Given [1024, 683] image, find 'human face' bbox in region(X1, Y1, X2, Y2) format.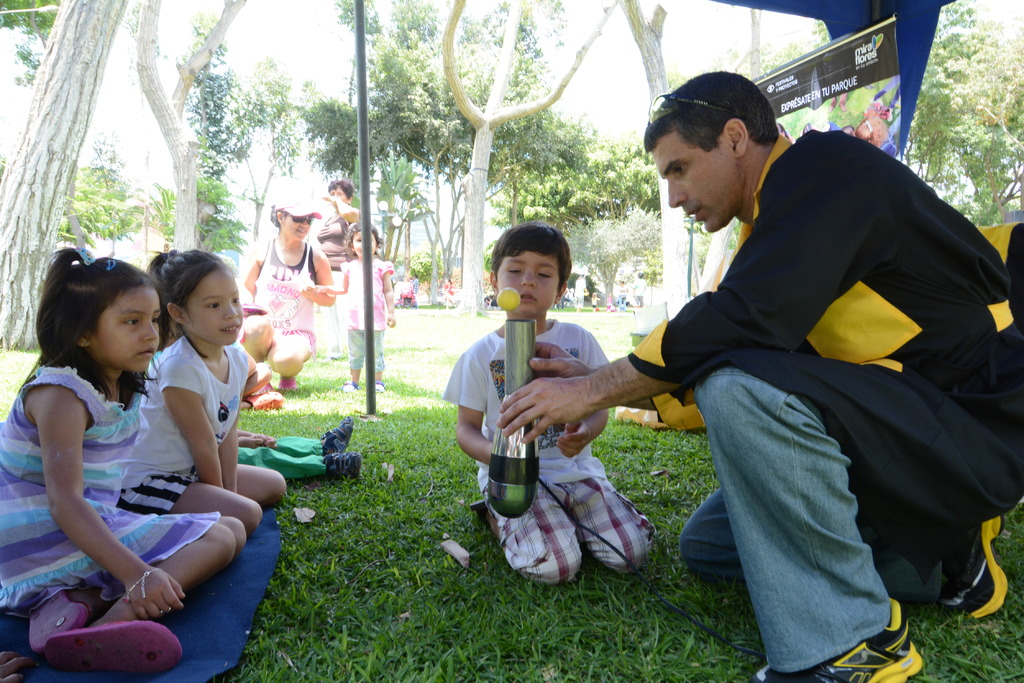
region(327, 188, 347, 201).
